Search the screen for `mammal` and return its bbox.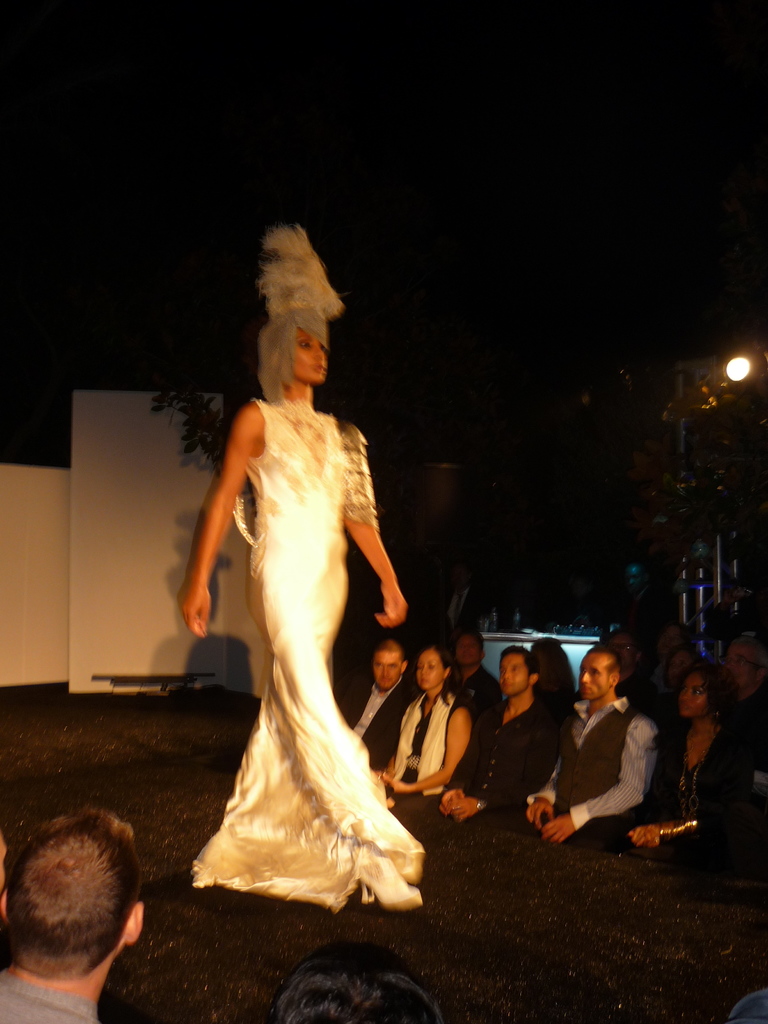
Found: bbox=(451, 627, 503, 734).
